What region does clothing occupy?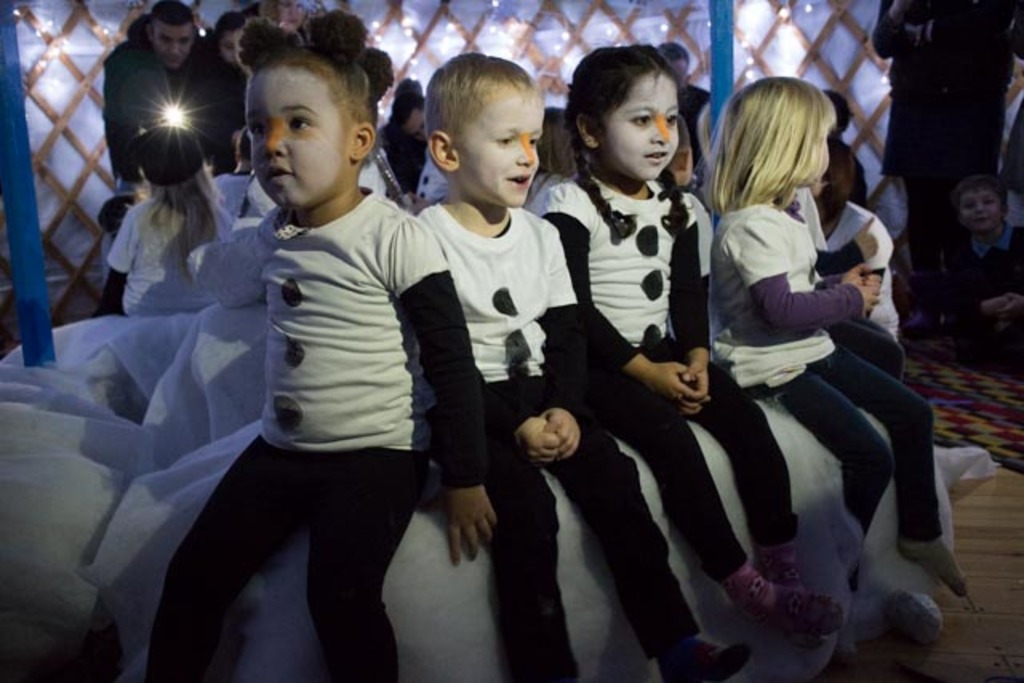
left=824, top=206, right=890, bottom=339.
